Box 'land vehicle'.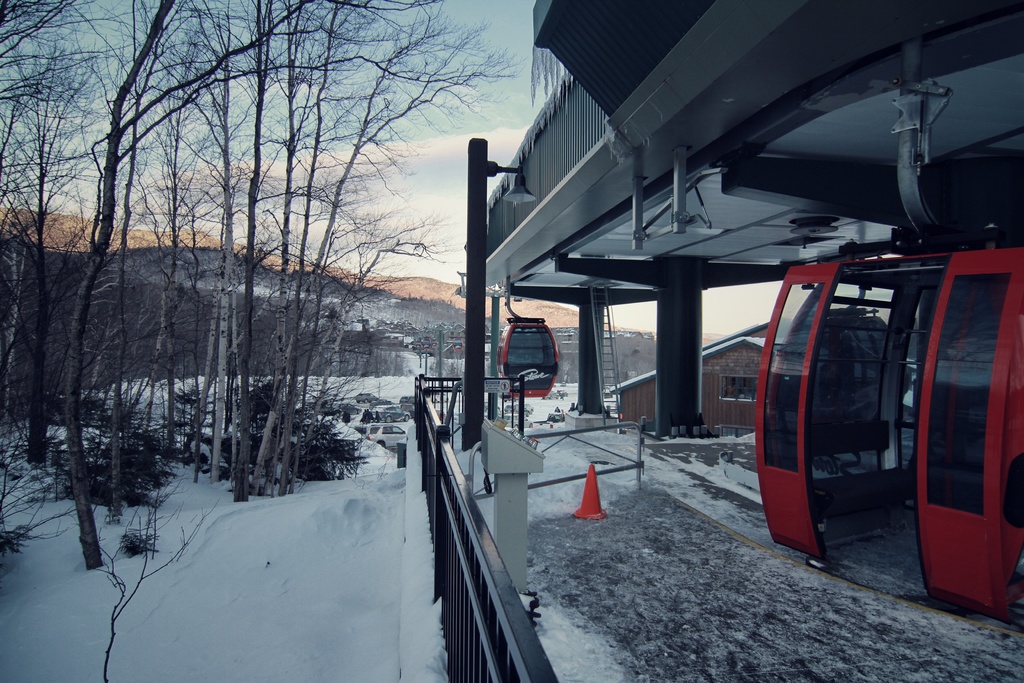
[353,420,403,453].
